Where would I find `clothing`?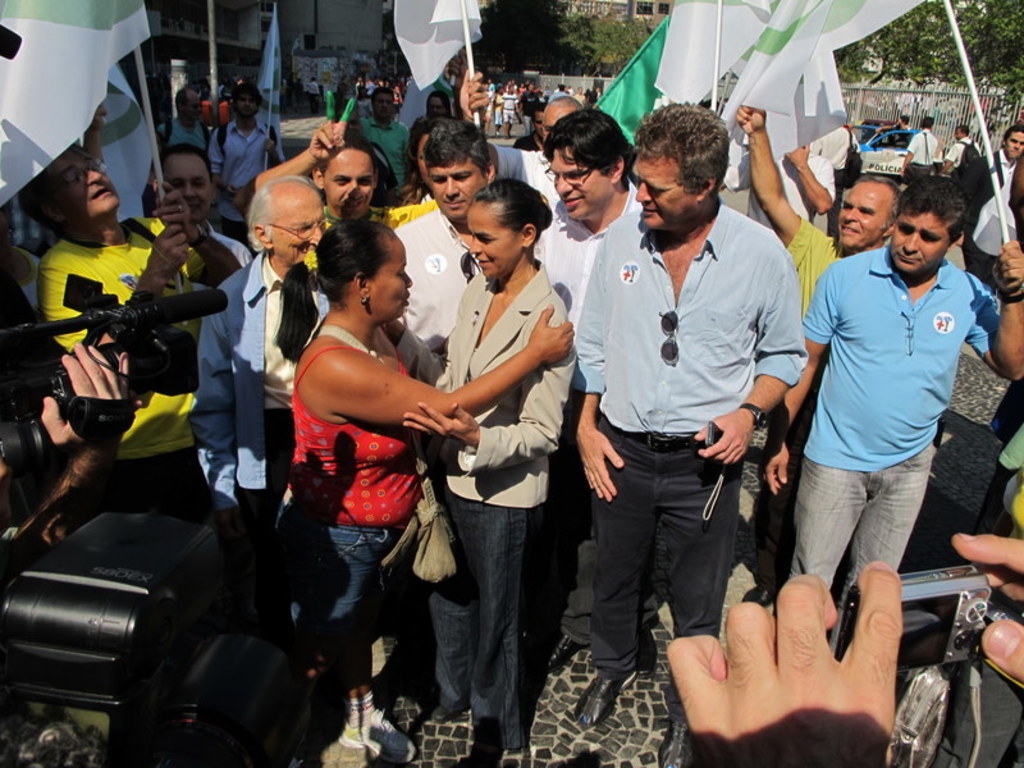
At box(360, 108, 410, 211).
